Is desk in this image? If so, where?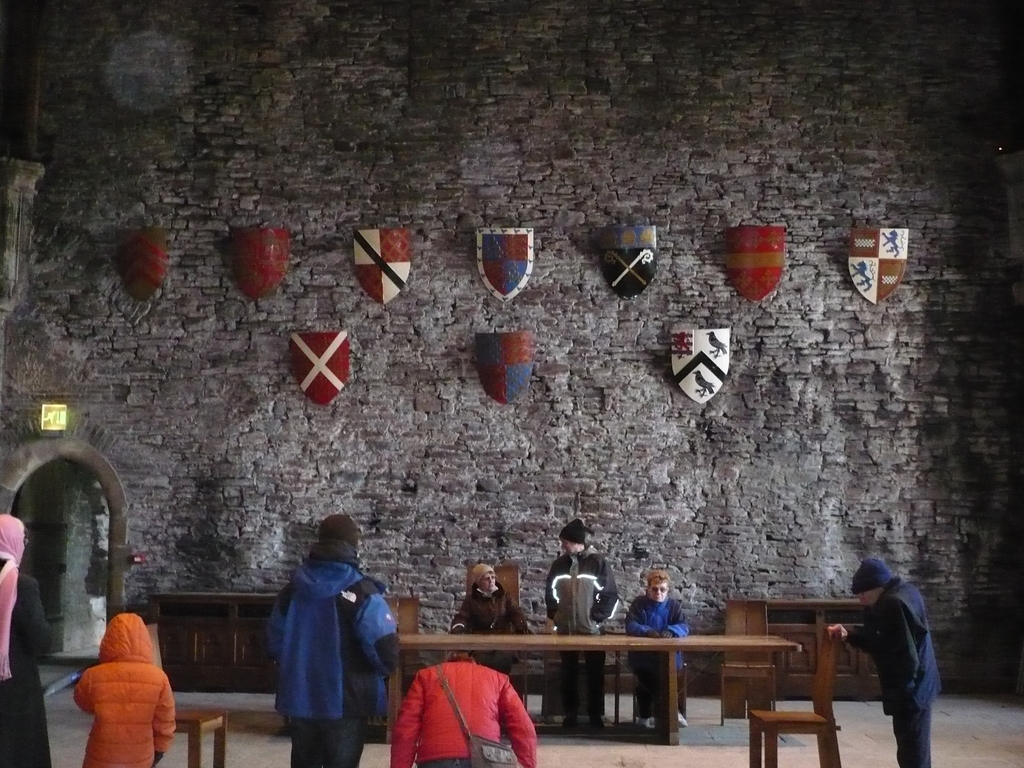
Yes, at {"left": 385, "top": 630, "right": 799, "bottom": 746}.
